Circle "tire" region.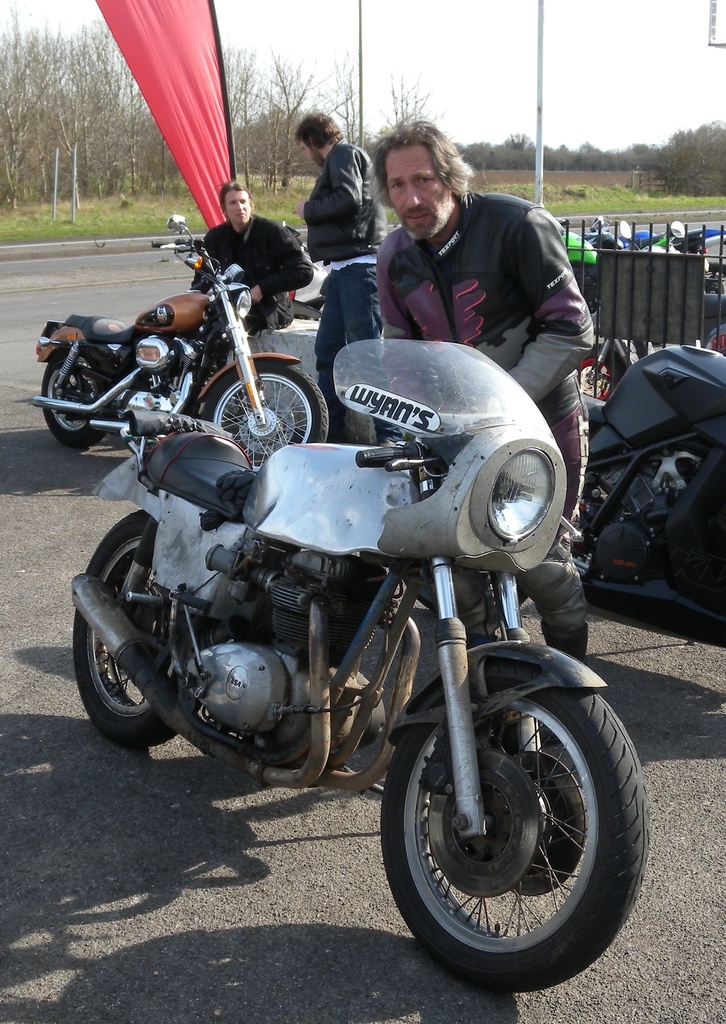
Region: crop(706, 273, 723, 293).
